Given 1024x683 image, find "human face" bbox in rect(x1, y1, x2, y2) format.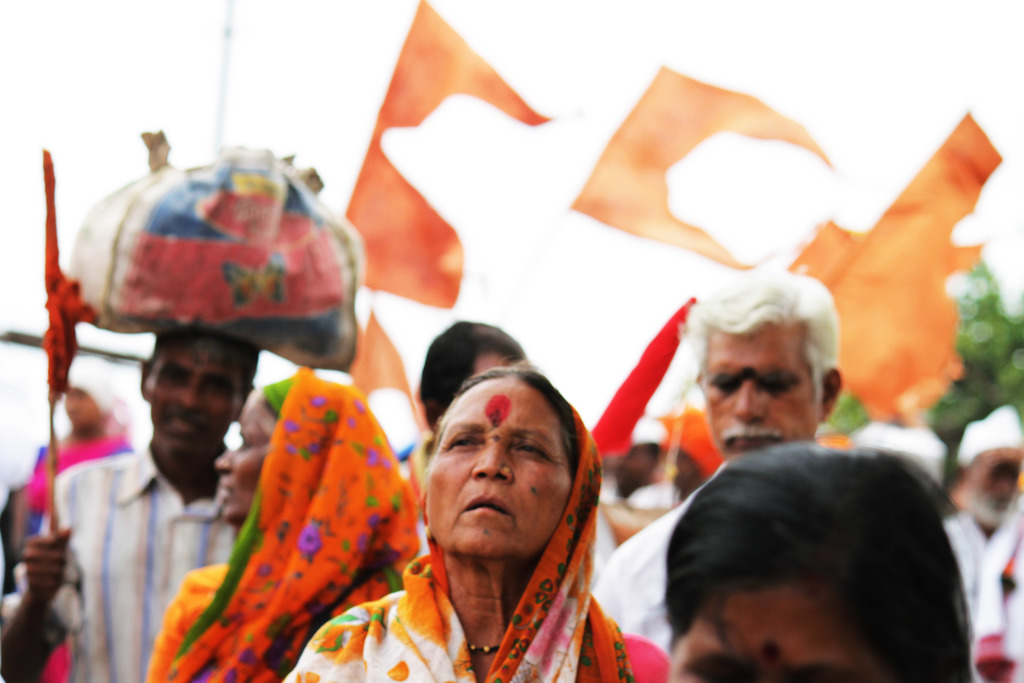
rect(705, 315, 813, 453).
